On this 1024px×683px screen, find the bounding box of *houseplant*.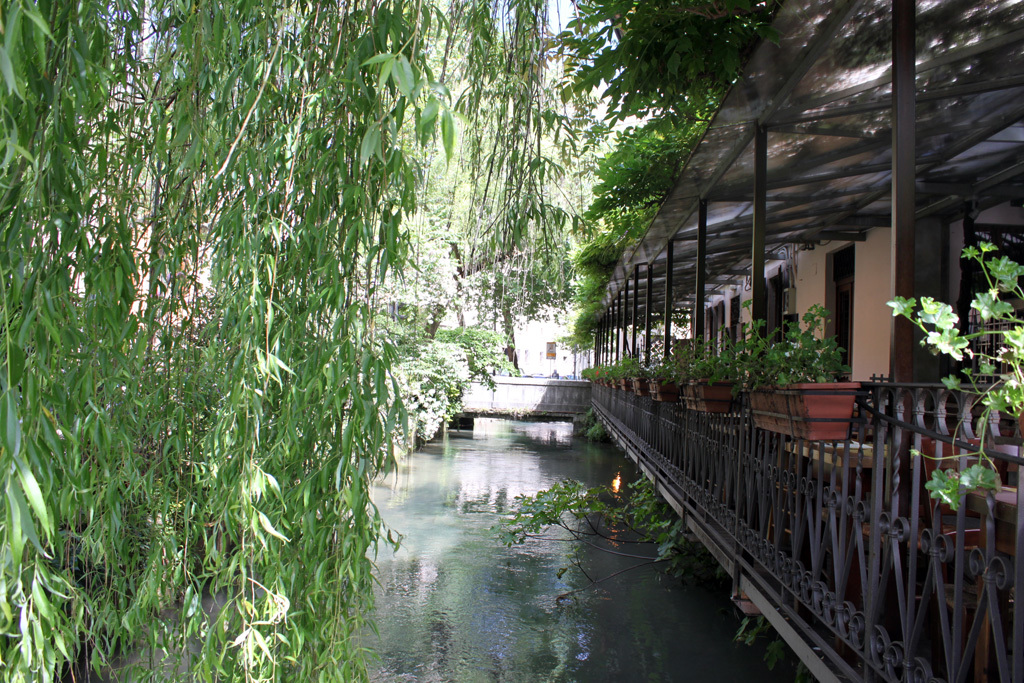
Bounding box: (x1=889, y1=236, x2=1023, y2=569).
